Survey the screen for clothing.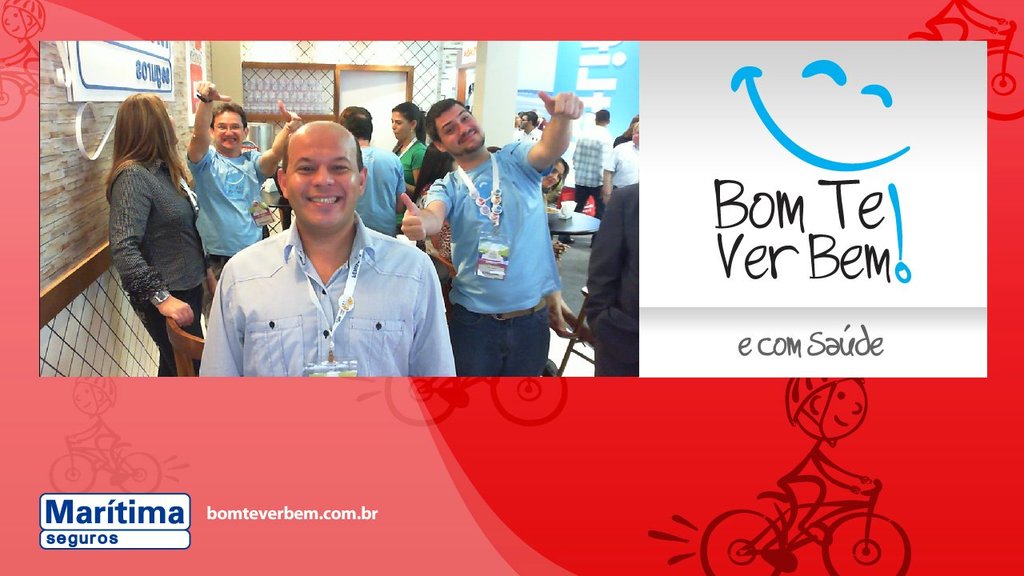
Survey found: box(421, 142, 563, 370).
